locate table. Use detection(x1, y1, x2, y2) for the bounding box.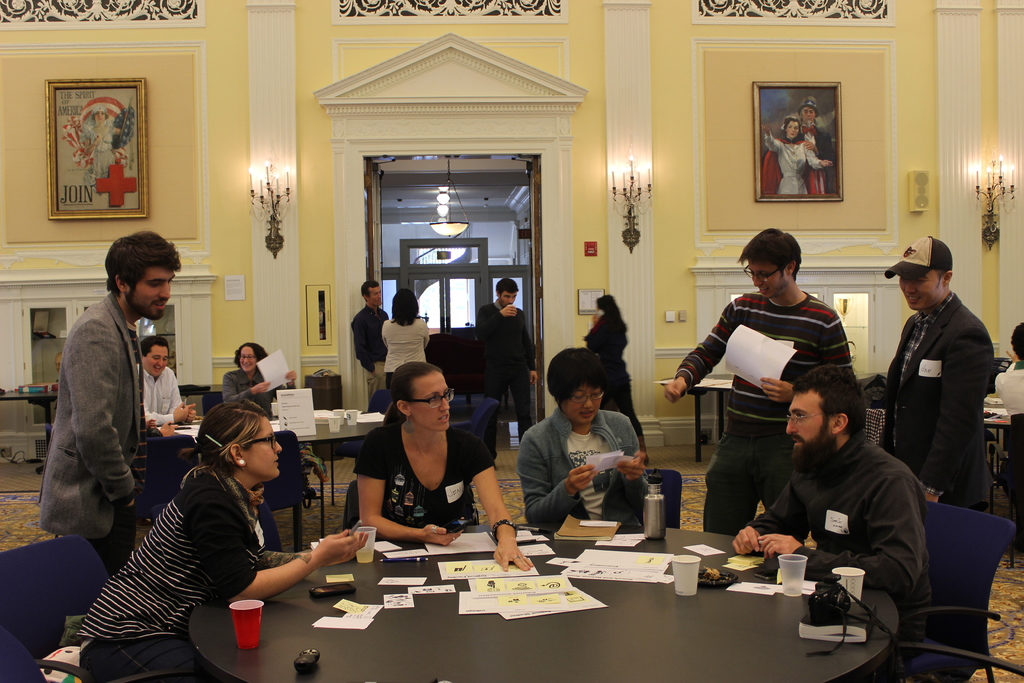
detection(661, 373, 733, 458).
